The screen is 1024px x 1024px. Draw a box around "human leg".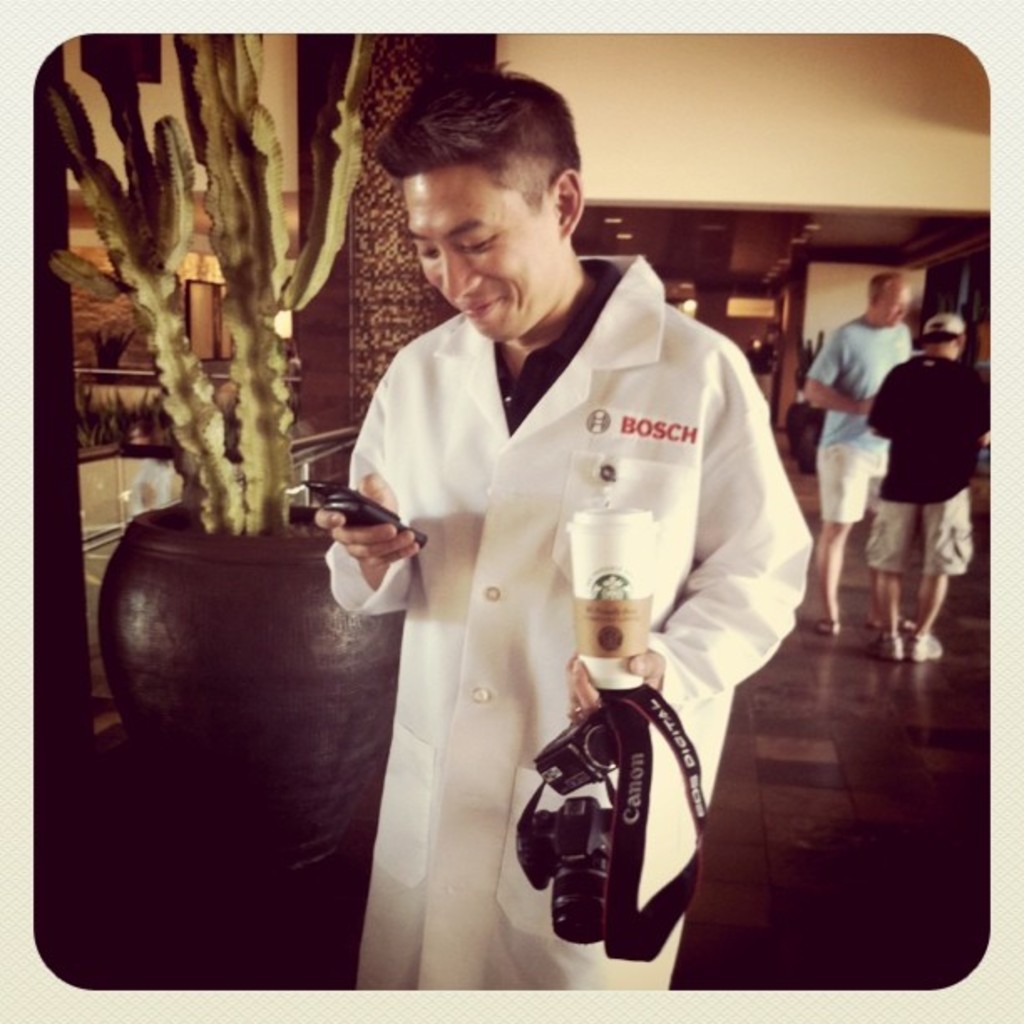
<bbox>817, 433, 872, 637</bbox>.
